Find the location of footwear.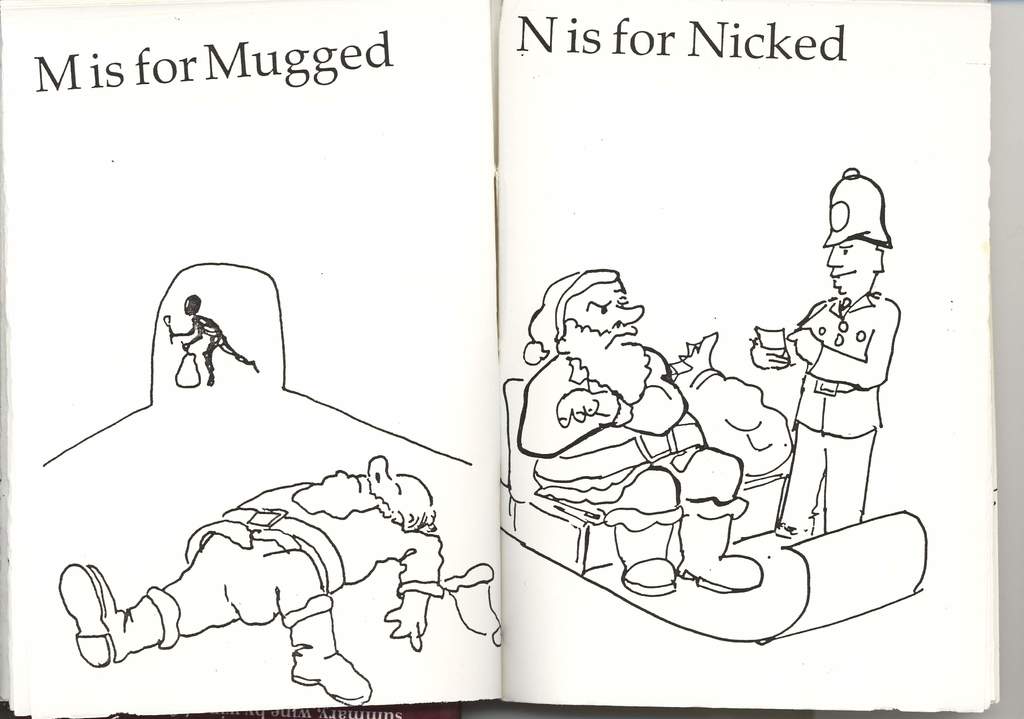
Location: 673 555 766 599.
